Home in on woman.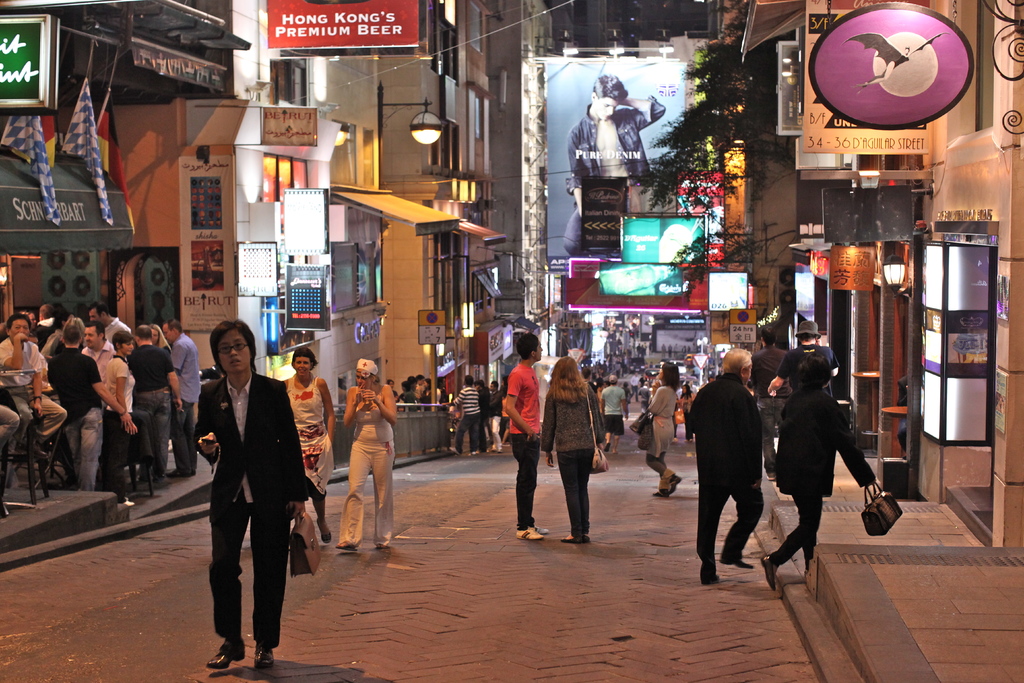
Homed in at [337,361,401,548].
